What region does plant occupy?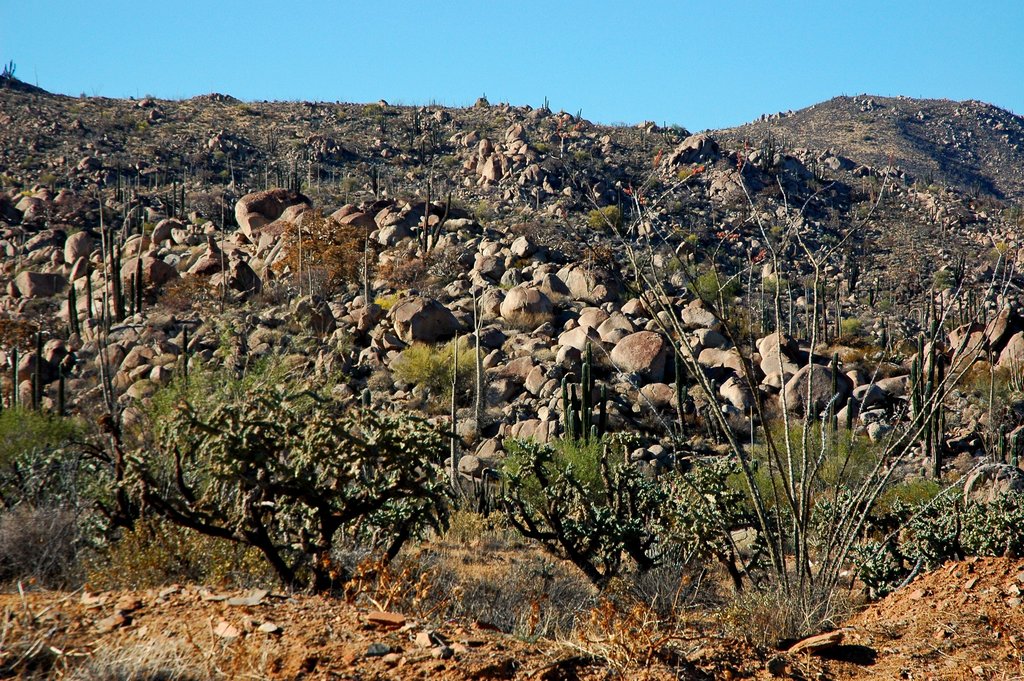
select_region(757, 250, 808, 338).
